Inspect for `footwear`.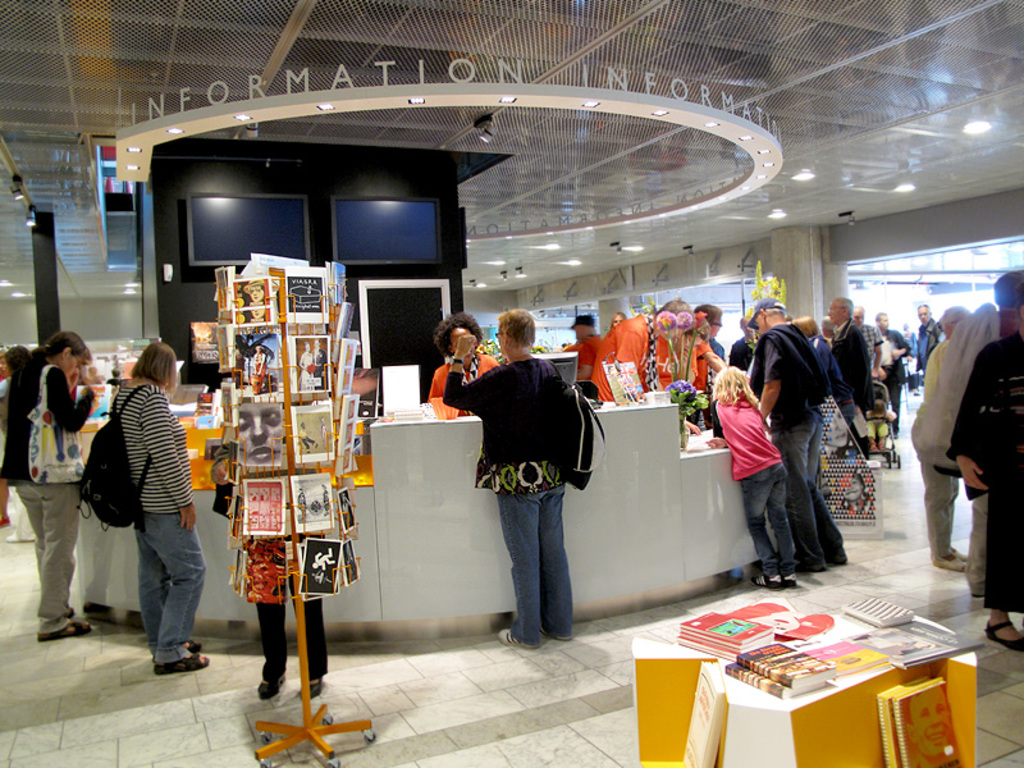
Inspection: BBox(803, 557, 823, 575).
